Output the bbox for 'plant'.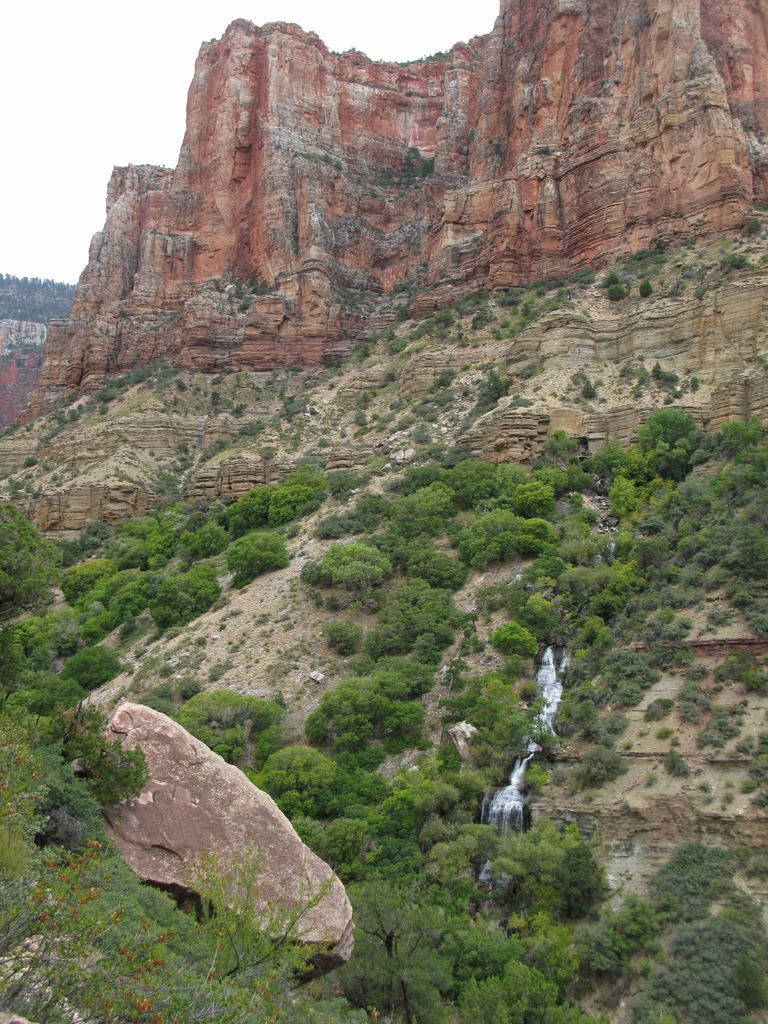
(left=259, top=440, right=278, bottom=458).
